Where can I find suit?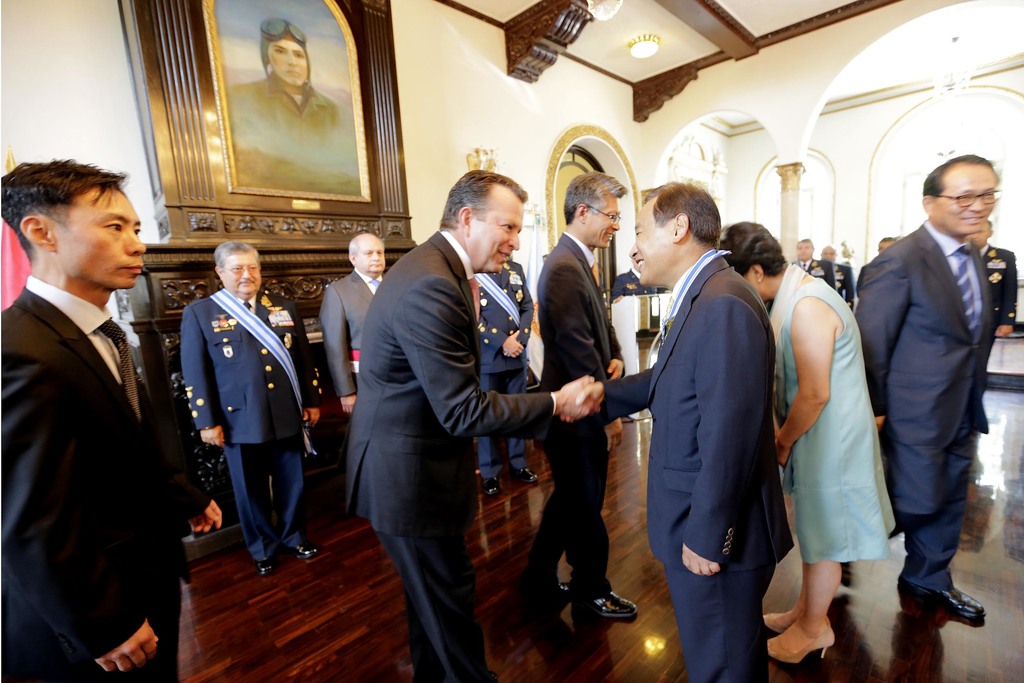
You can find it at Rect(981, 247, 1016, 325).
